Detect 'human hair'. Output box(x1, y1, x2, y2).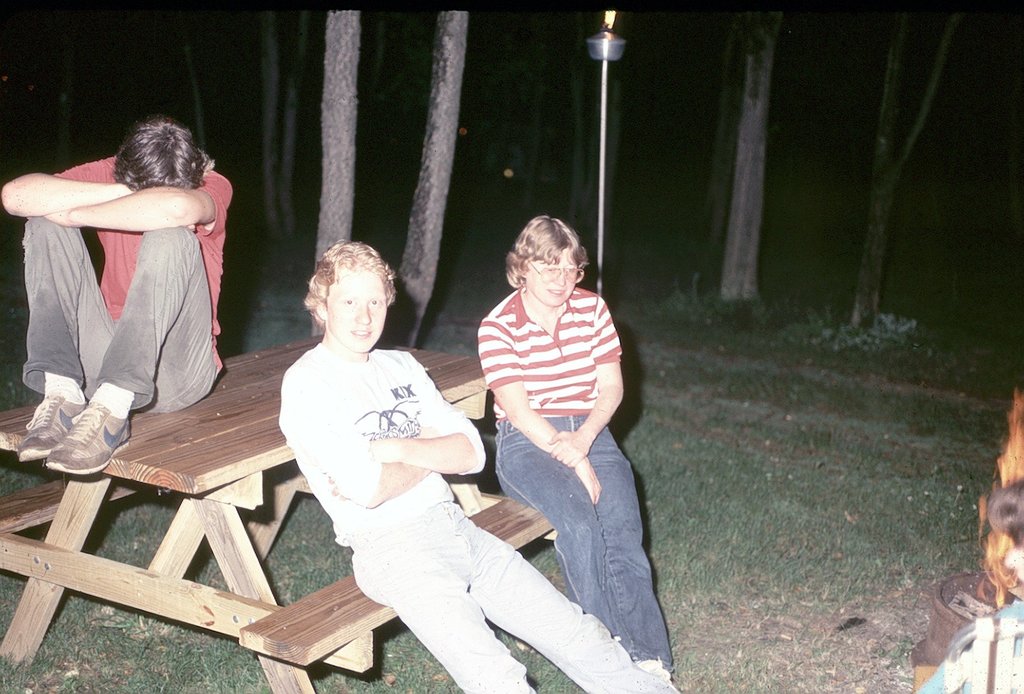
box(505, 214, 586, 288).
